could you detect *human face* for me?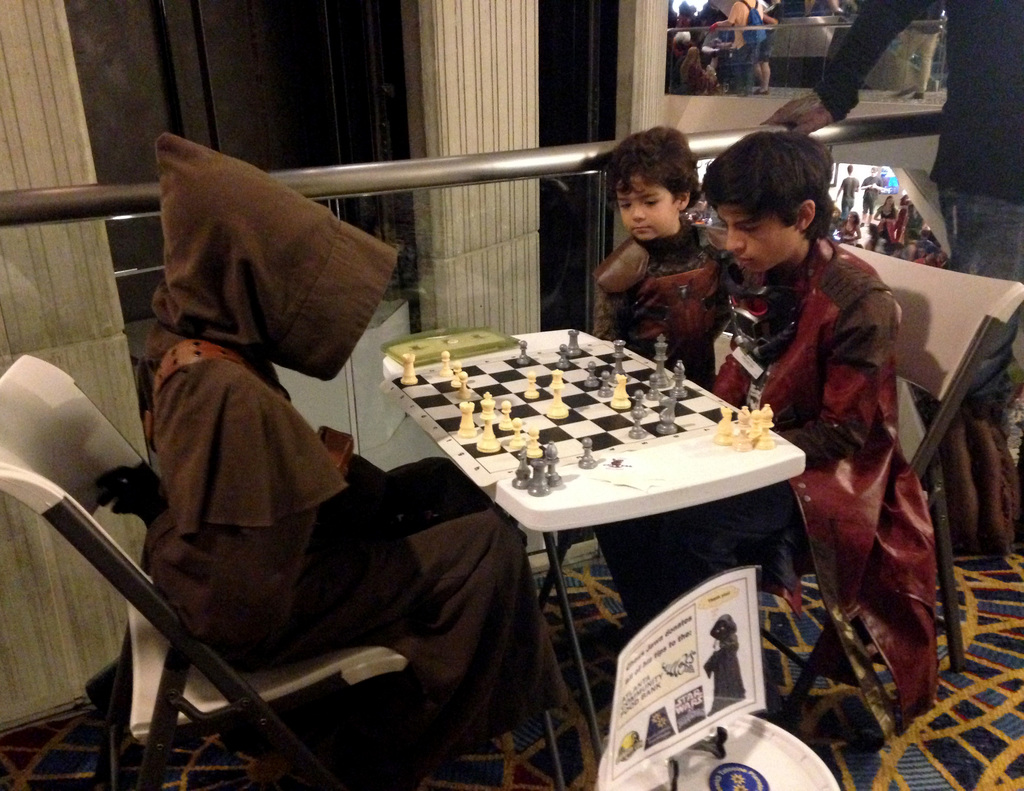
Detection result: select_region(886, 195, 893, 206).
